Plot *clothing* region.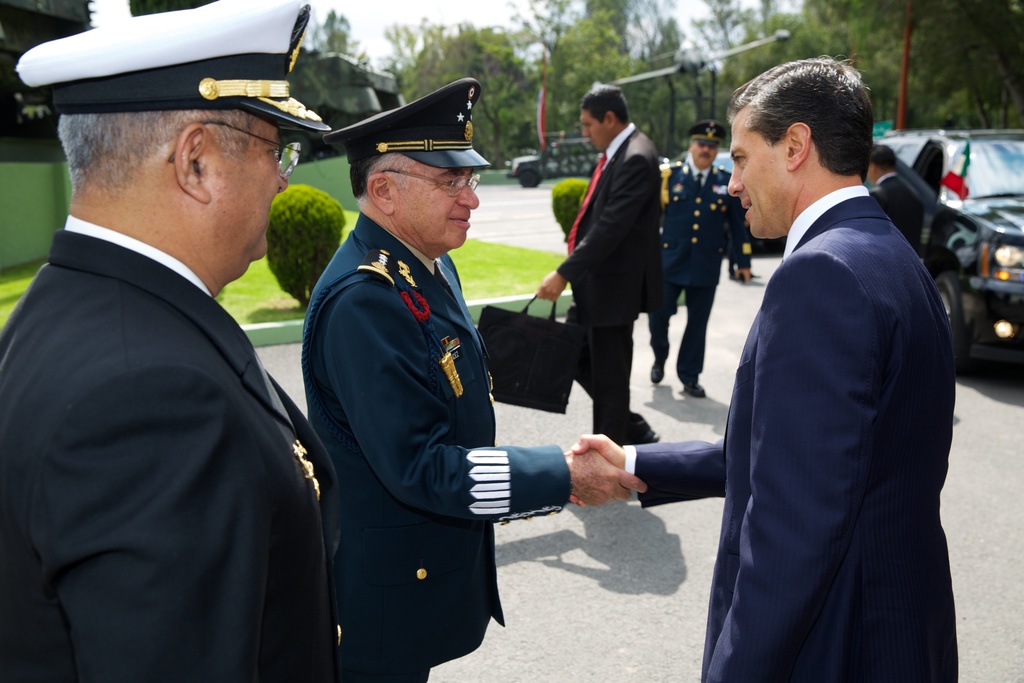
Plotted at bbox=(870, 172, 920, 259).
